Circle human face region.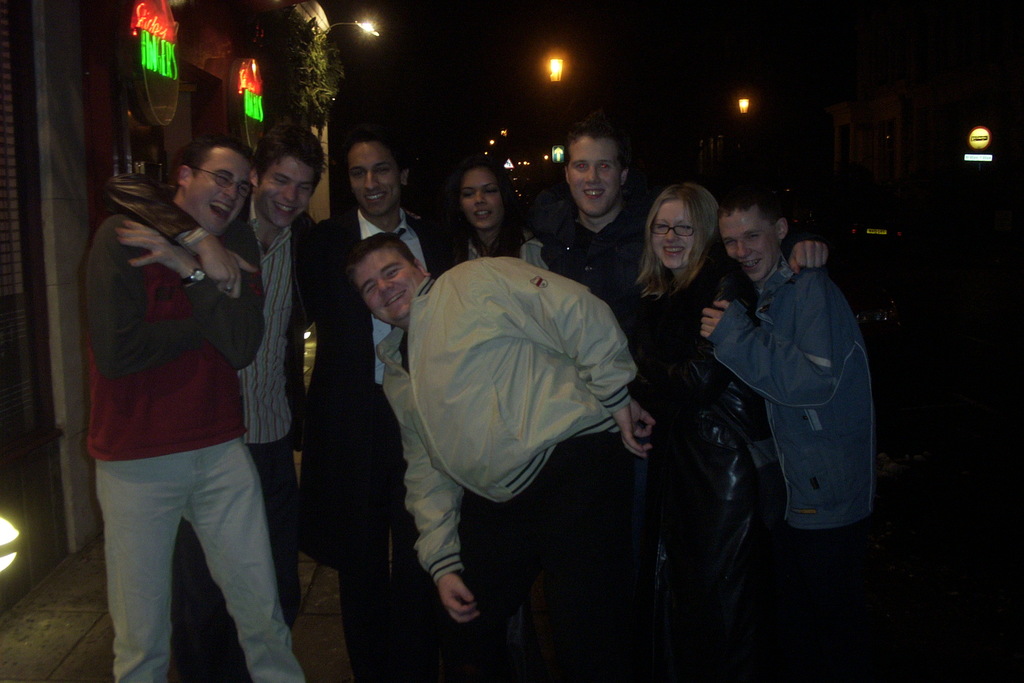
Region: locate(344, 144, 400, 215).
